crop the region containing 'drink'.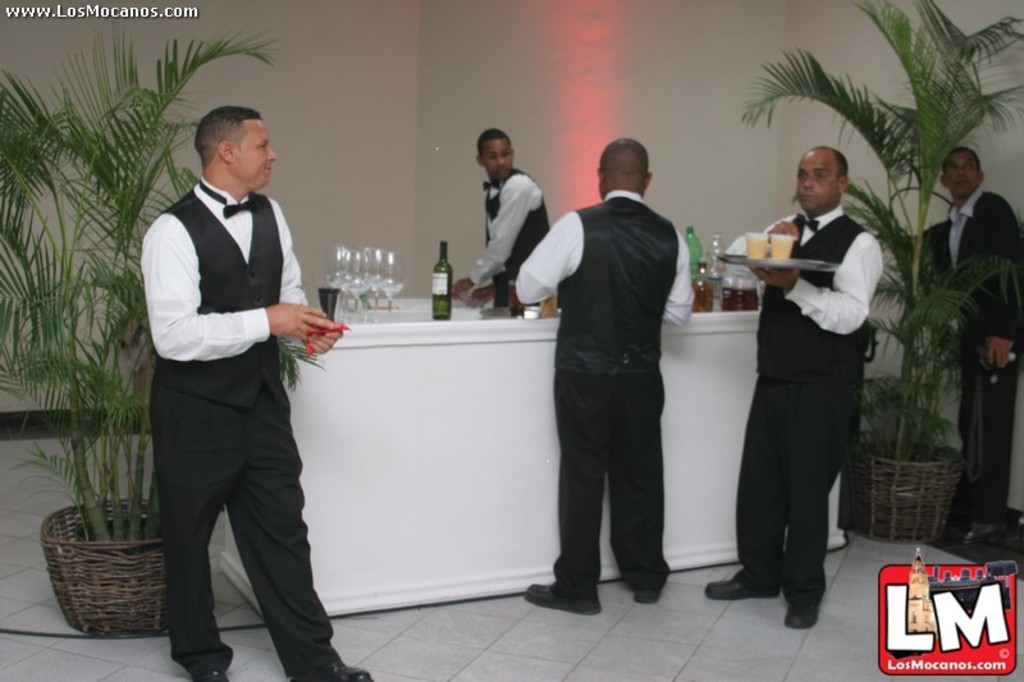
Crop region: box(749, 234, 764, 257).
